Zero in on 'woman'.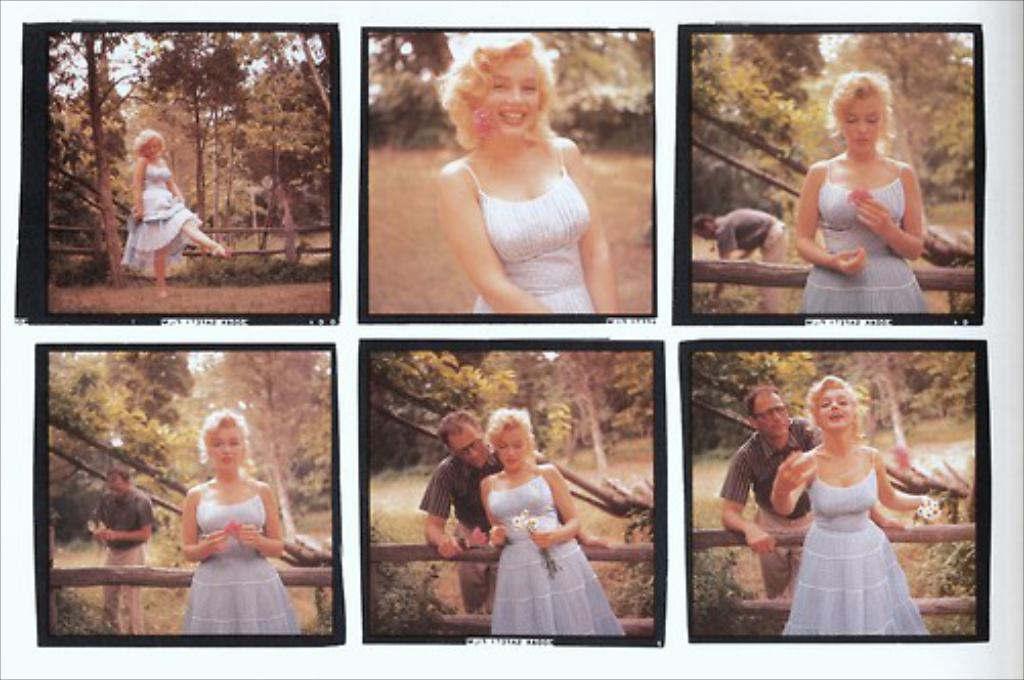
Zeroed in: [left=795, top=72, right=928, bottom=315].
